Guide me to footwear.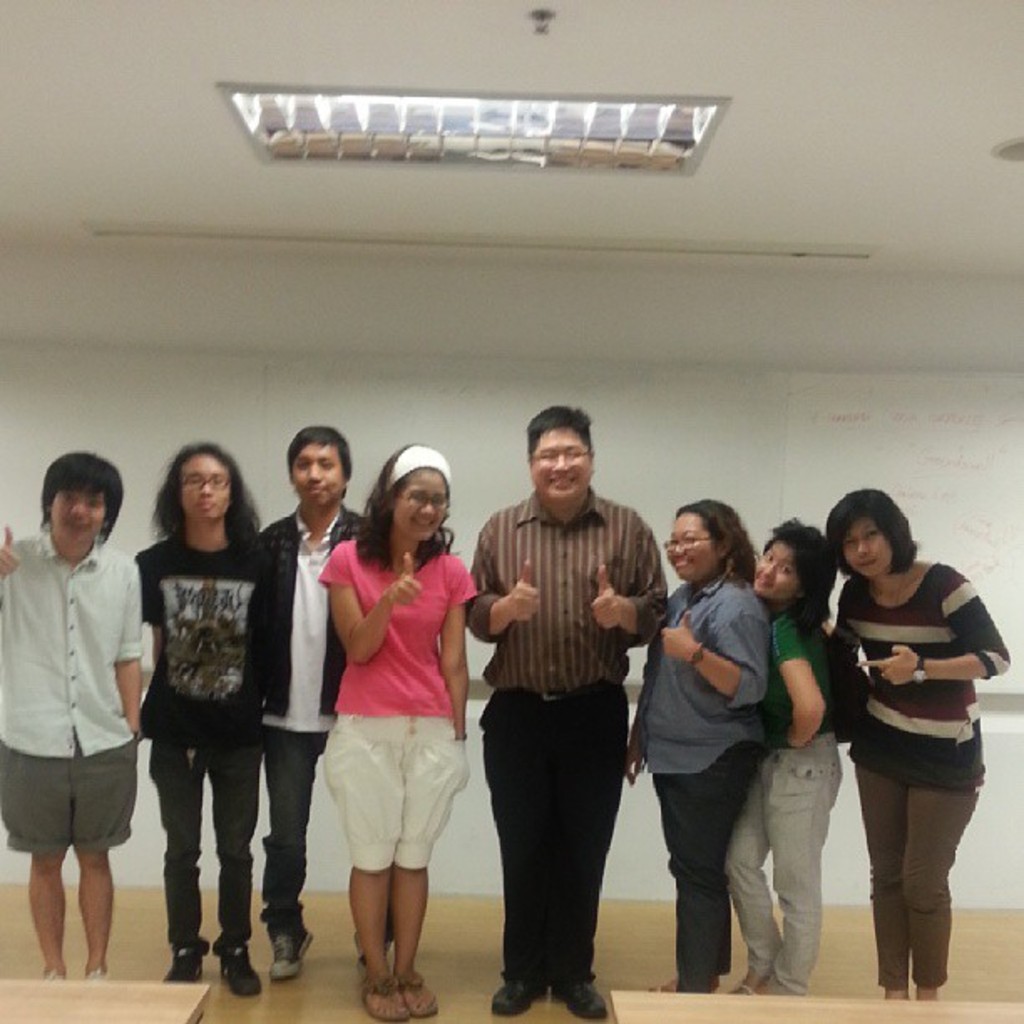
Guidance: locate(157, 944, 207, 977).
